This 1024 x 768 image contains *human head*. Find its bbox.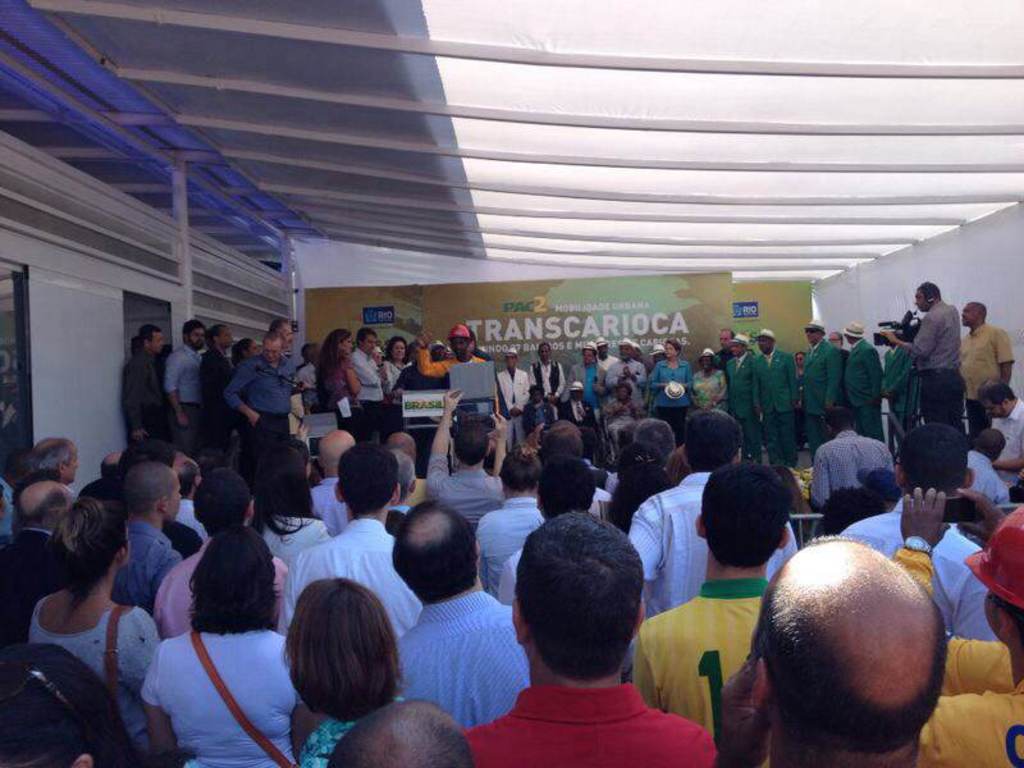
389:498:489:605.
